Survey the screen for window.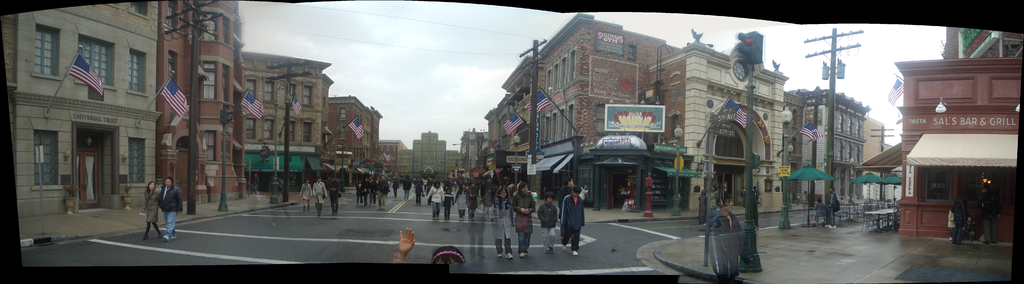
Survey found: <bbox>168, 54, 177, 85</bbox>.
